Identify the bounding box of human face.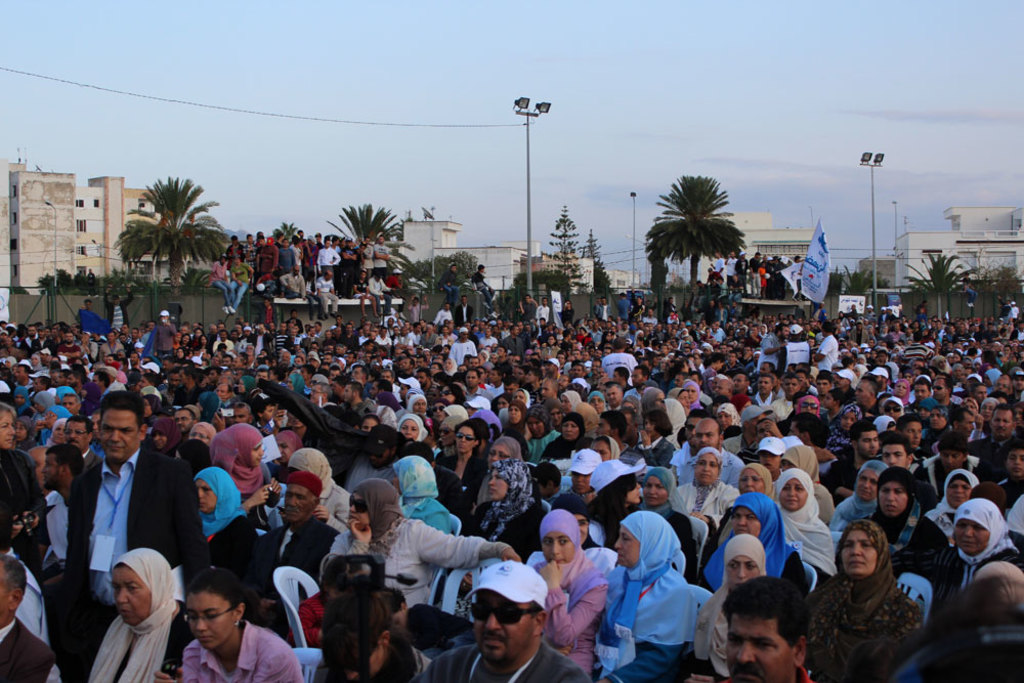
[782,378,796,399].
